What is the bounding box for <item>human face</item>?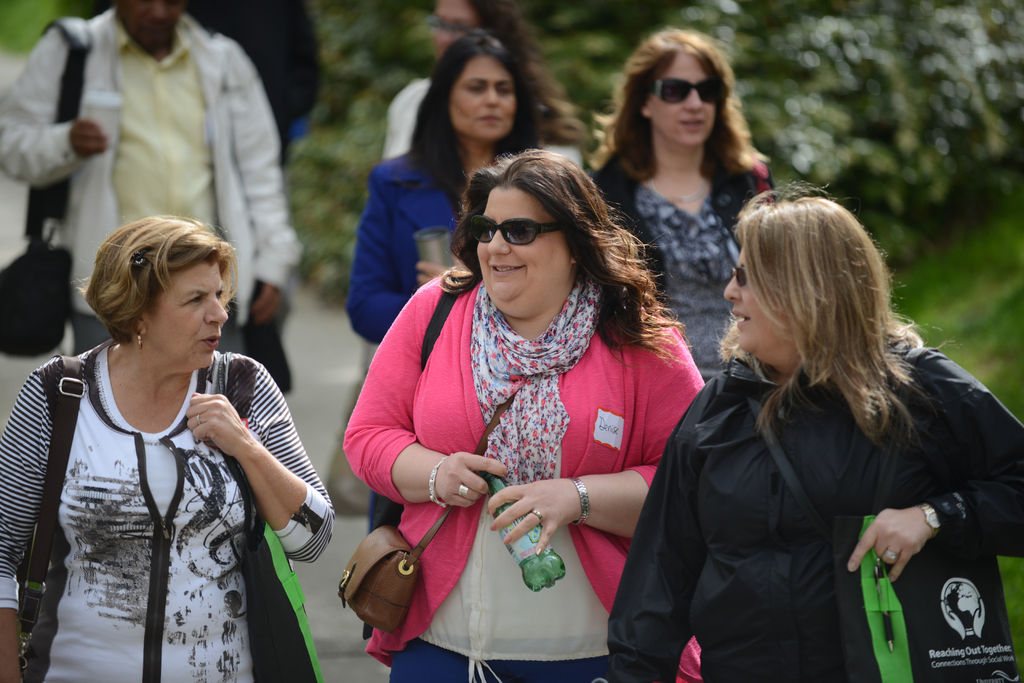
pyautogui.locateOnScreen(648, 52, 721, 145).
